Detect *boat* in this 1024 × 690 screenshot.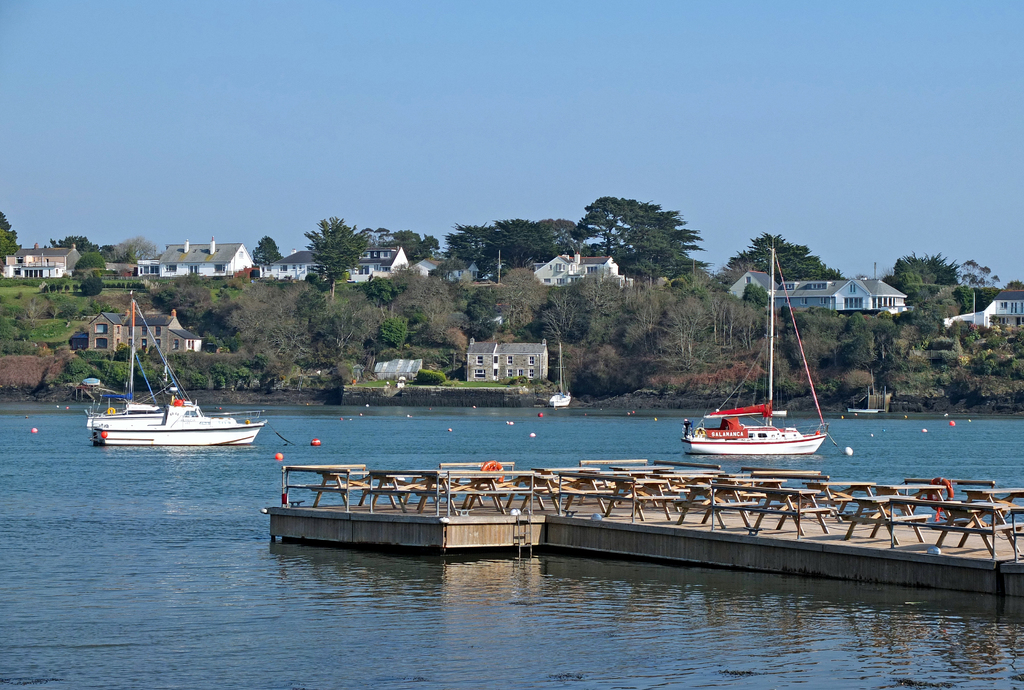
Detection: select_region(86, 294, 264, 444).
